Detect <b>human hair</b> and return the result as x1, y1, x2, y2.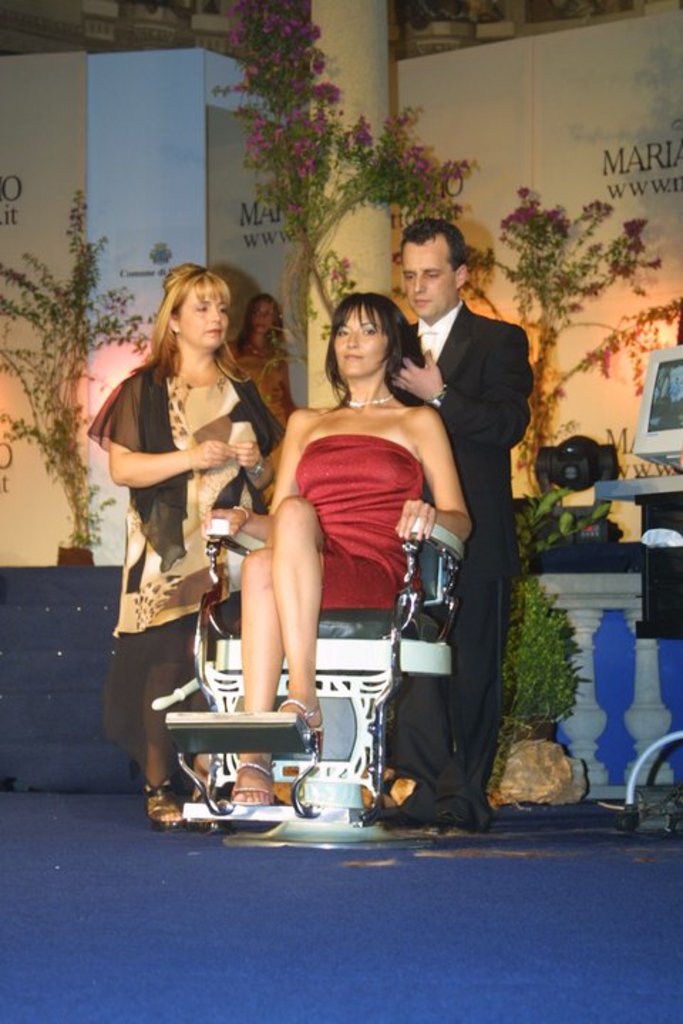
242, 294, 282, 336.
